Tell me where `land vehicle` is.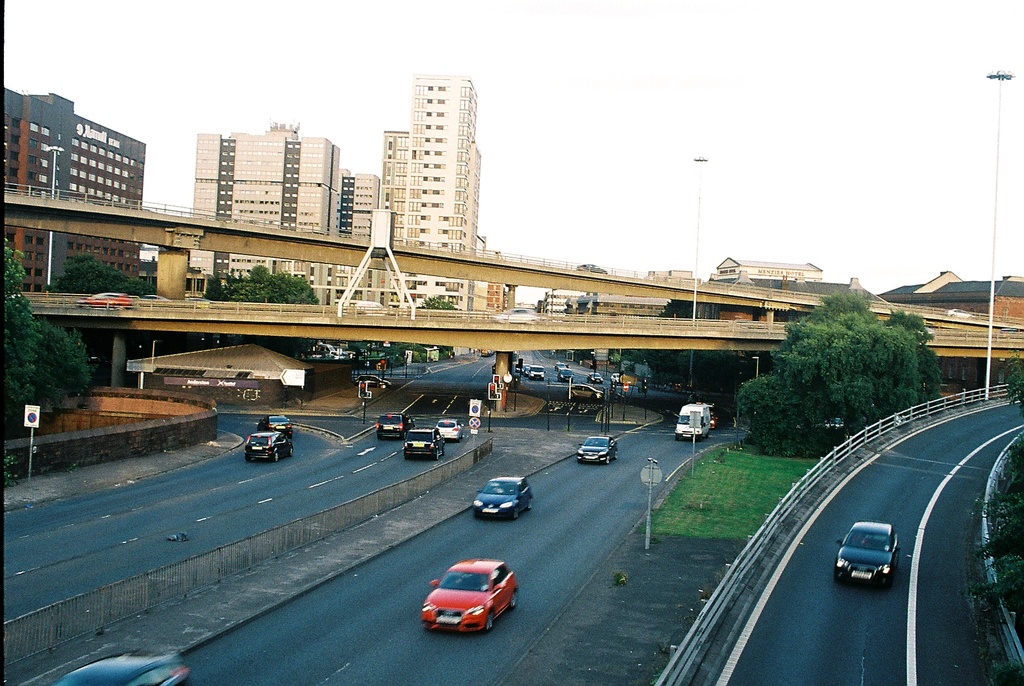
`land vehicle` is at (left=404, top=429, right=445, bottom=460).
